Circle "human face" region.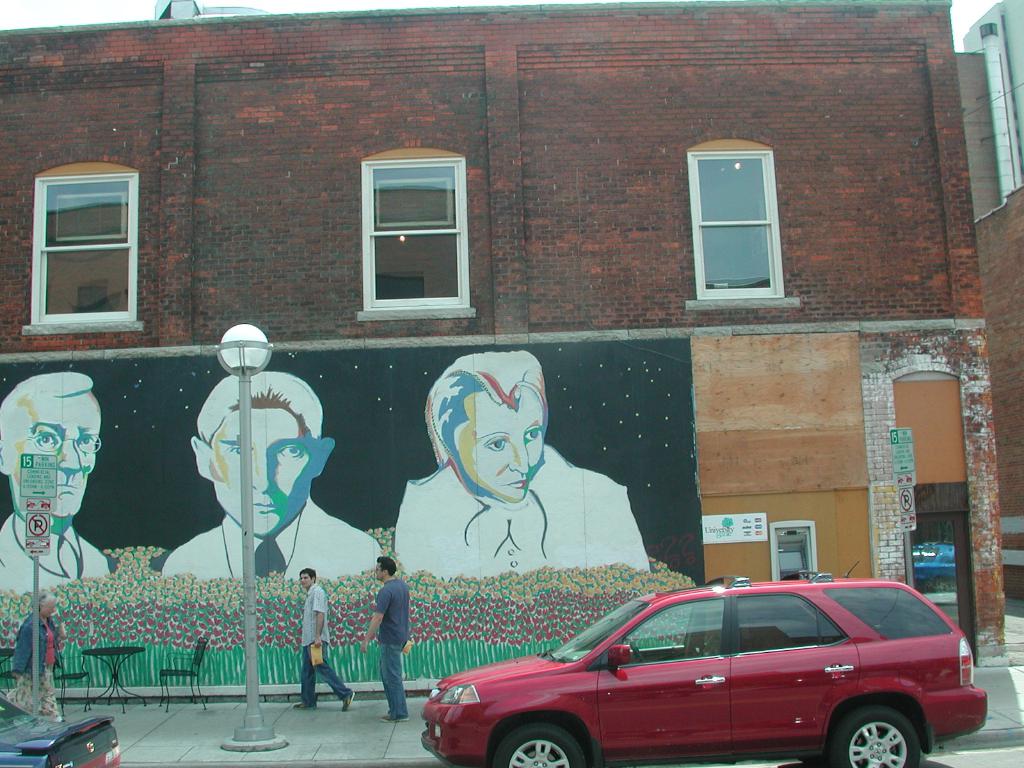
Region: pyautogui.locateOnScreen(212, 410, 313, 537).
